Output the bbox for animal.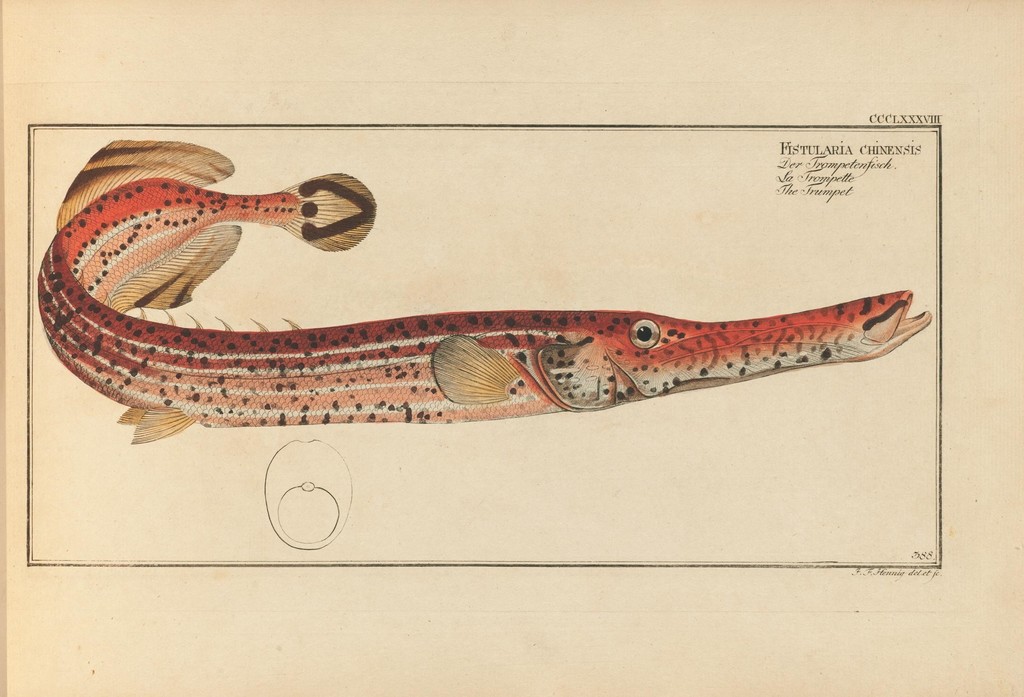
l=38, t=134, r=931, b=446.
